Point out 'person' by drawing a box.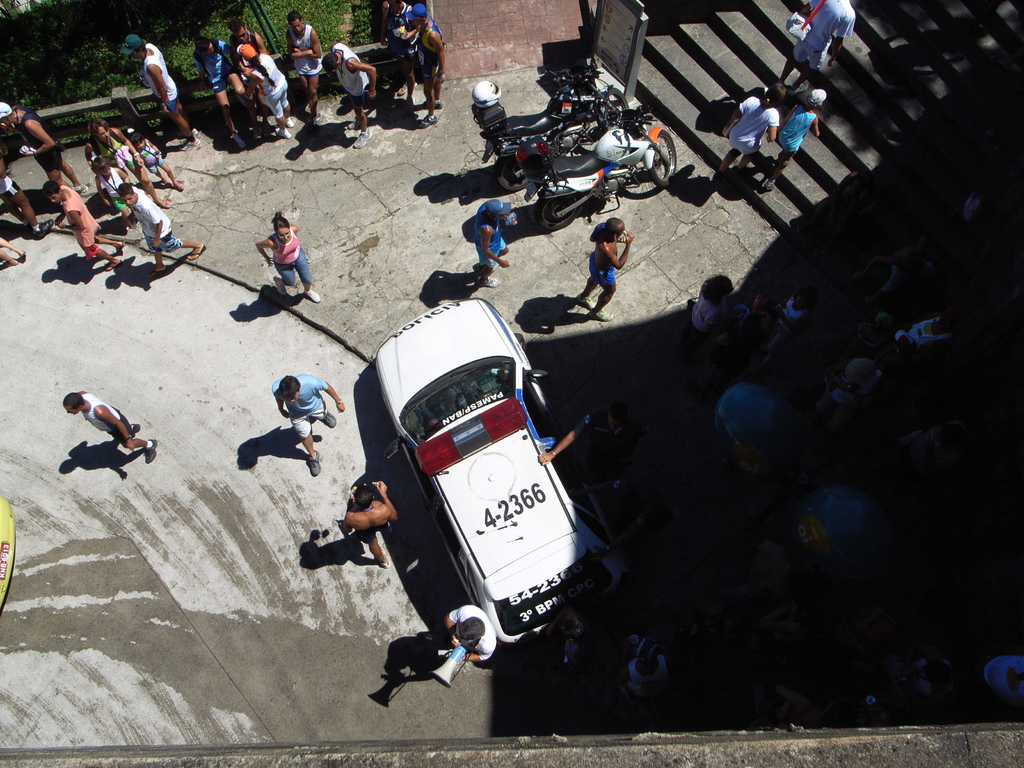
{"left": 0, "top": 172, "right": 49, "bottom": 241}.
